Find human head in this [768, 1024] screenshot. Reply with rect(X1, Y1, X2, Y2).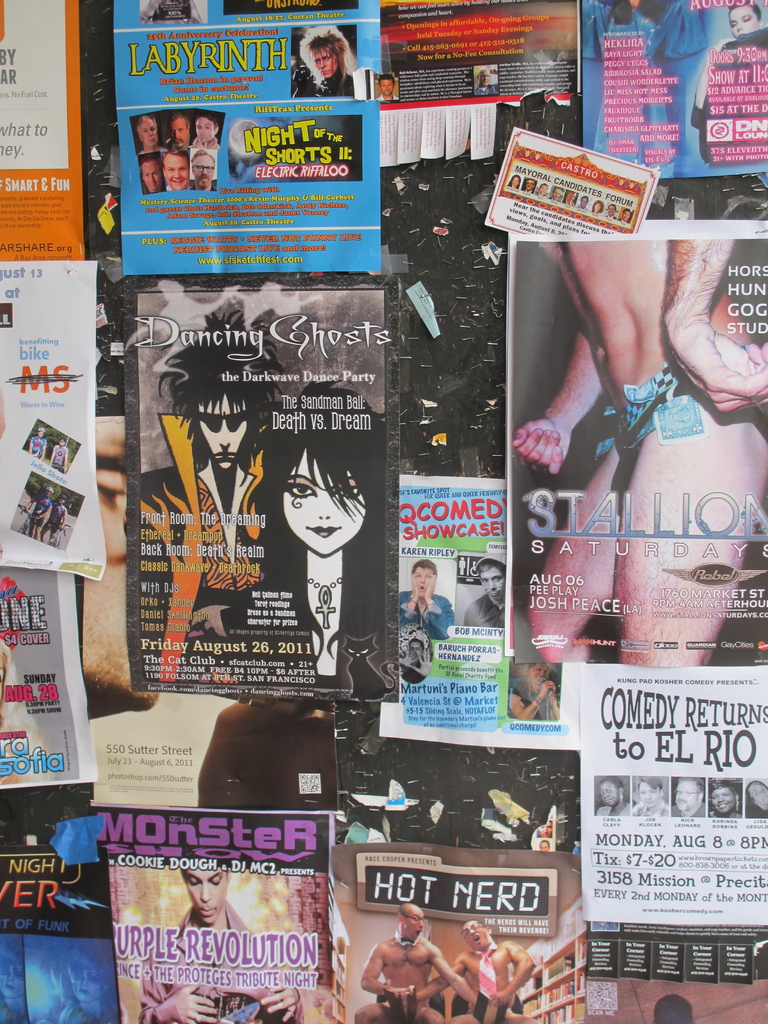
rect(725, 0, 760, 39).
